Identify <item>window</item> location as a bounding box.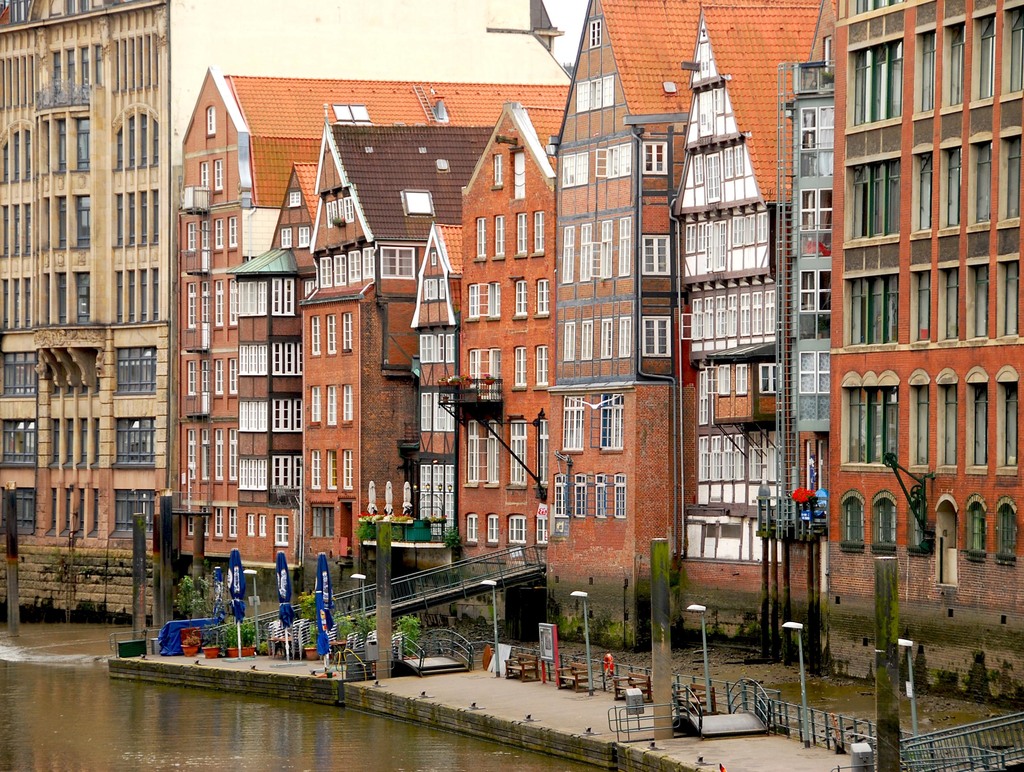
x1=538, y1=282, x2=550, y2=314.
